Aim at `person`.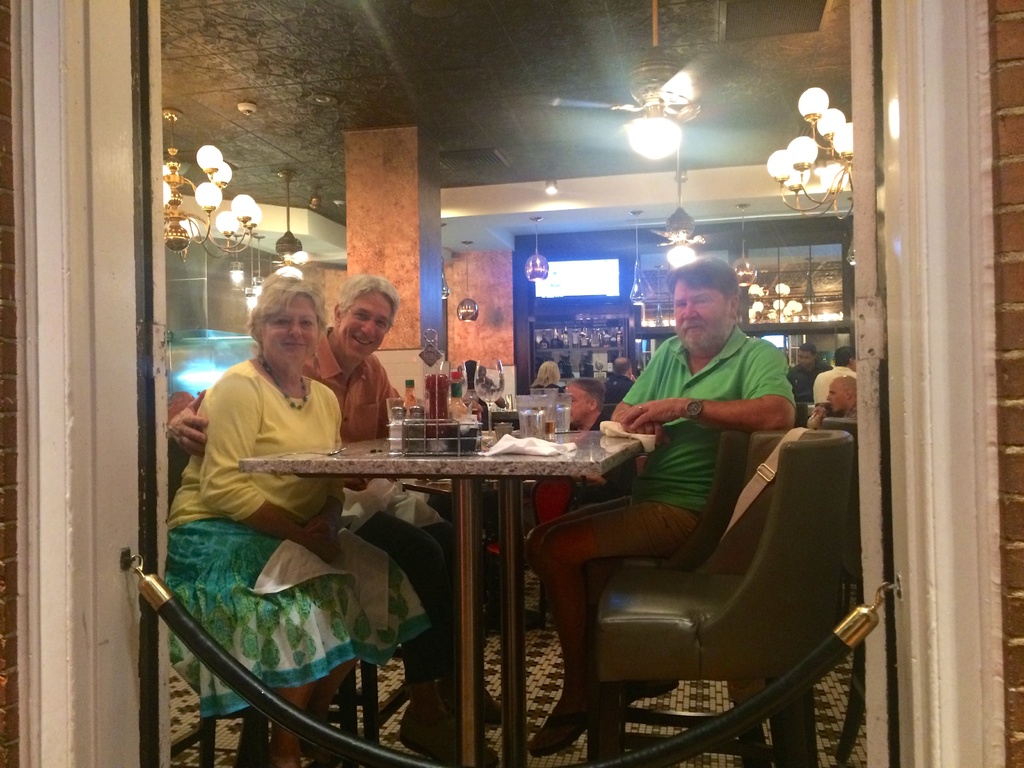
Aimed at (529, 360, 570, 390).
